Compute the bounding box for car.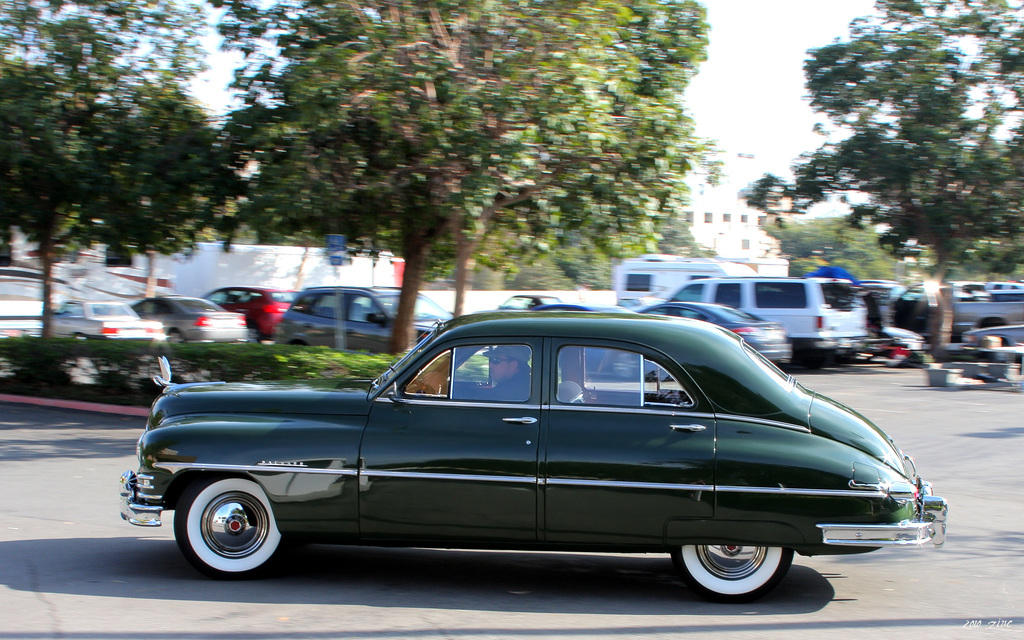
l=646, t=303, r=791, b=367.
